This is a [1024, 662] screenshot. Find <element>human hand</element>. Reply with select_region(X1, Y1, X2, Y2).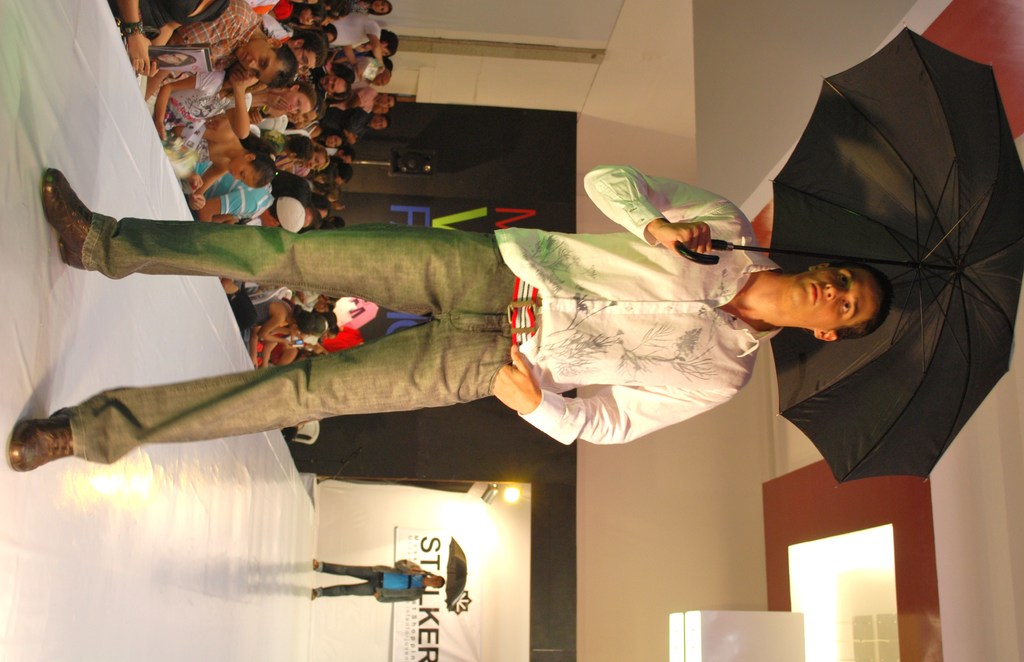
select_region(130, 59, 160, 79).
